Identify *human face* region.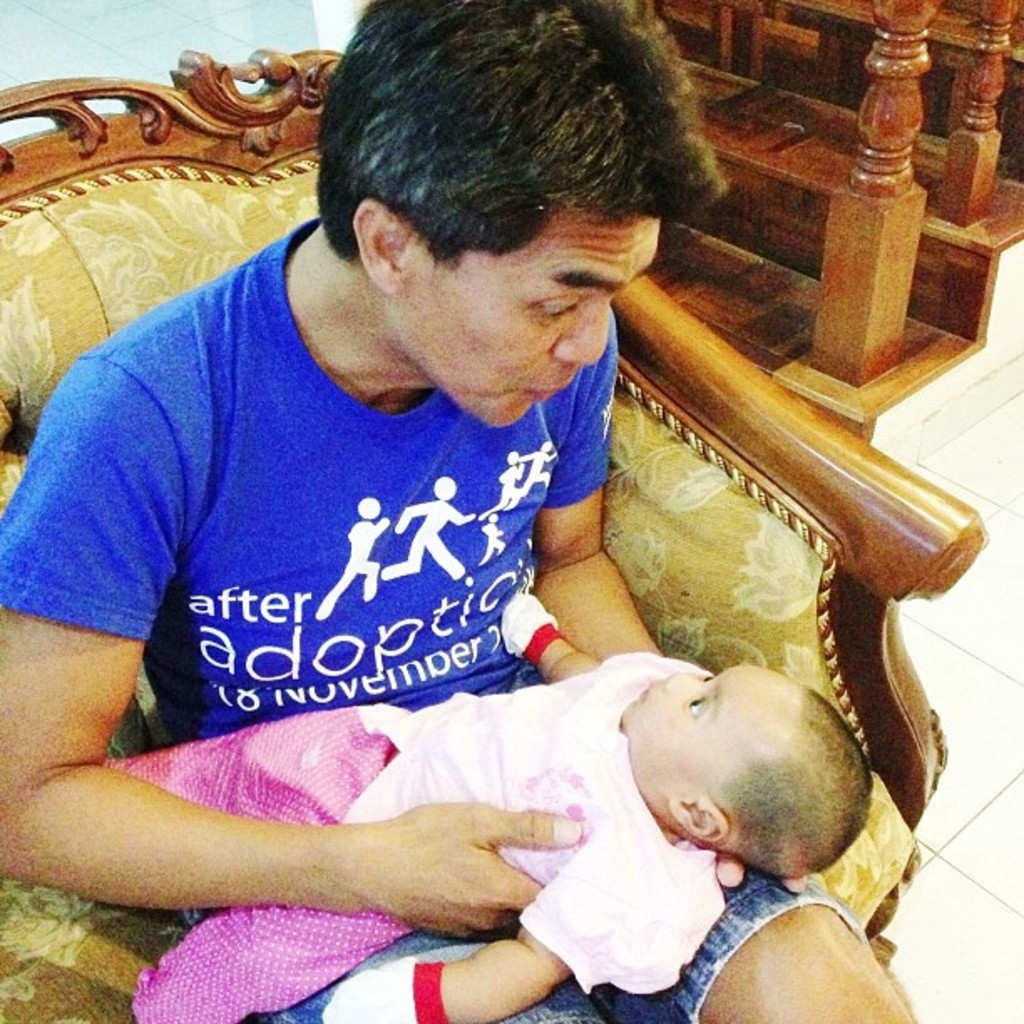
Region: (392, 201, 661, 427).
